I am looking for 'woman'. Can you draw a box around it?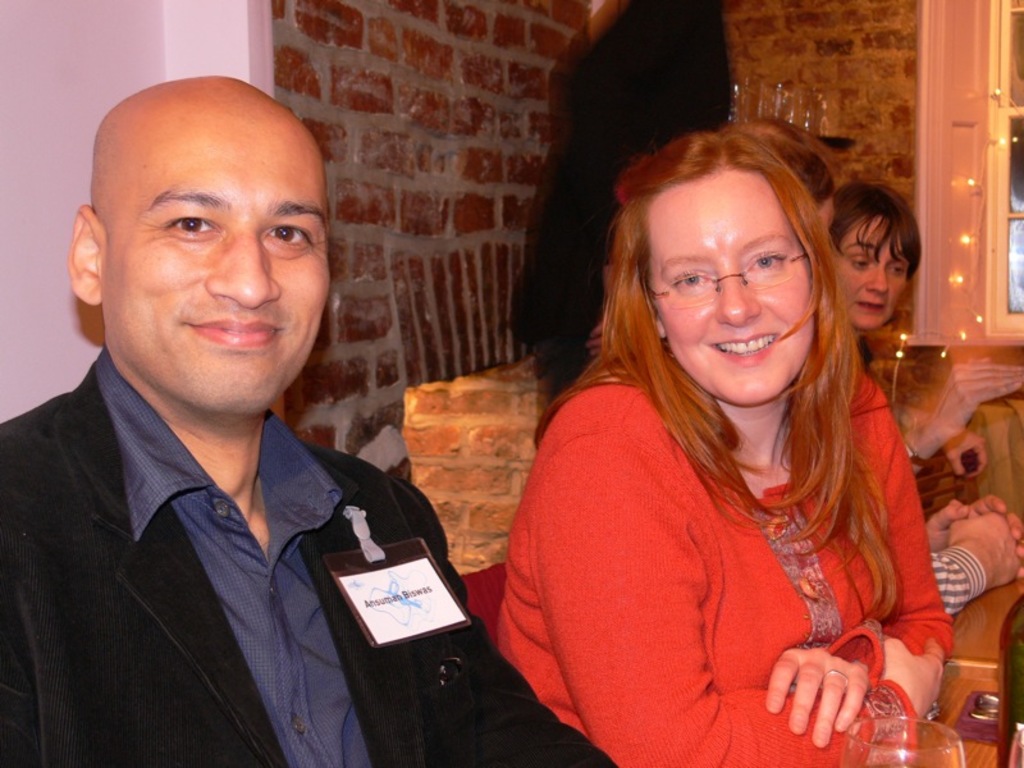
Sure, the bounding box is region(836, 175, 988, 483).
